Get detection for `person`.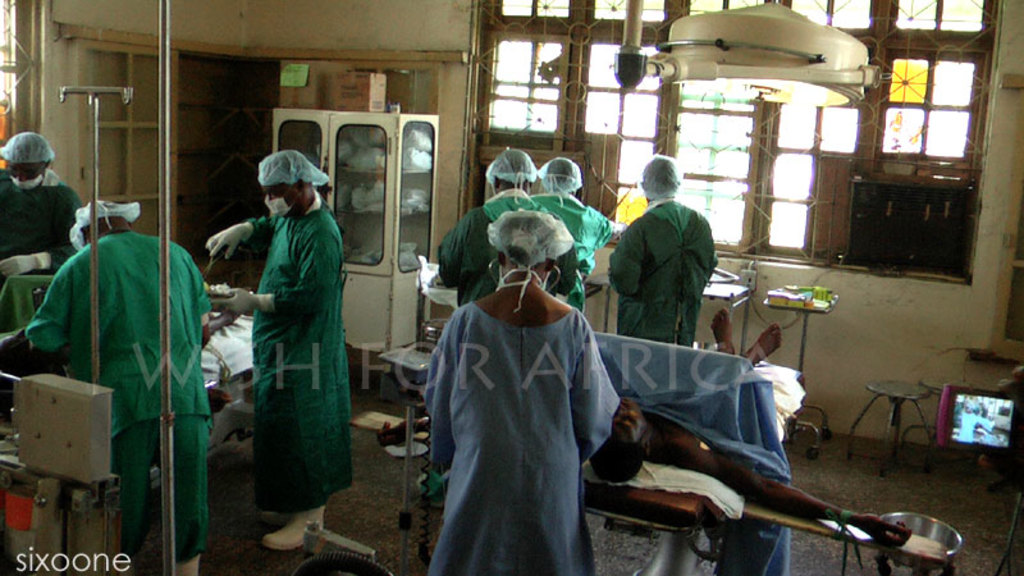
Detection: 614/151/714/352.
